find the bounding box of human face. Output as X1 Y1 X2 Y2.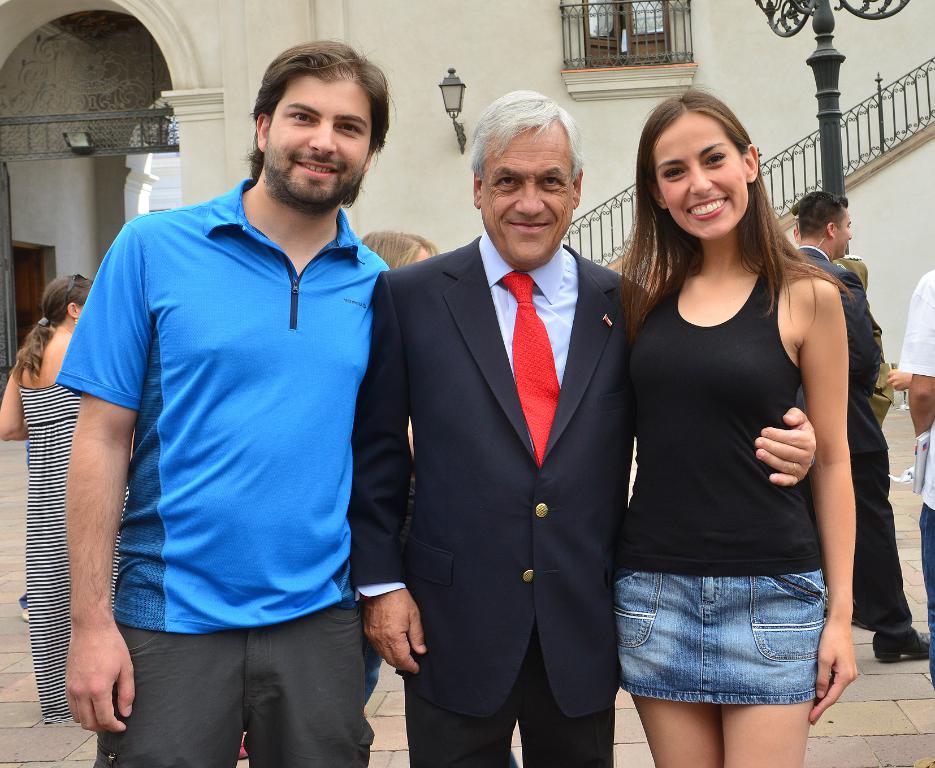
653 112 749 238.
